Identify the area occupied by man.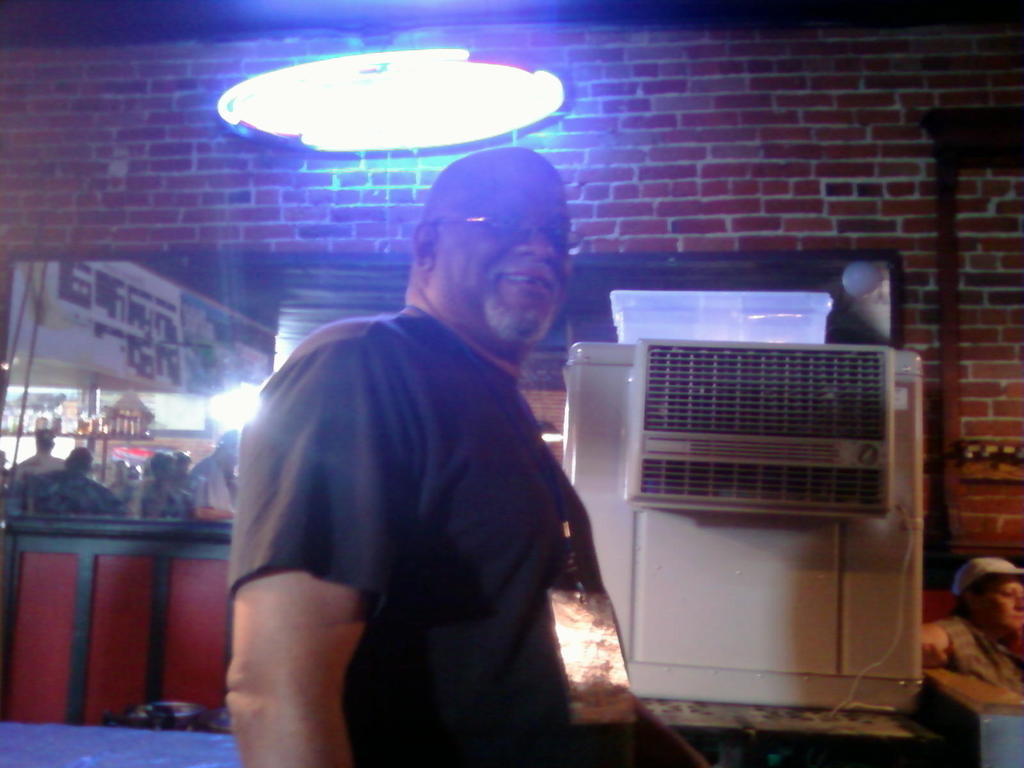
Area: [182, 429, 238, 524].
